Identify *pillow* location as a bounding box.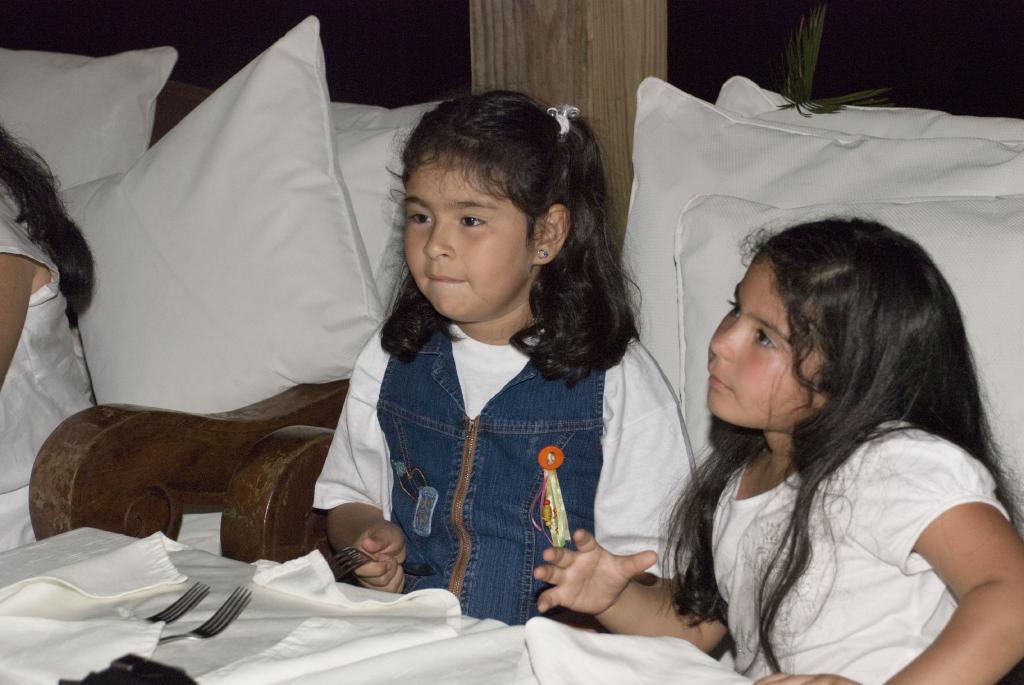
{"x1": 59, "y1": 15, "x2": 392, "y2": 415}.
